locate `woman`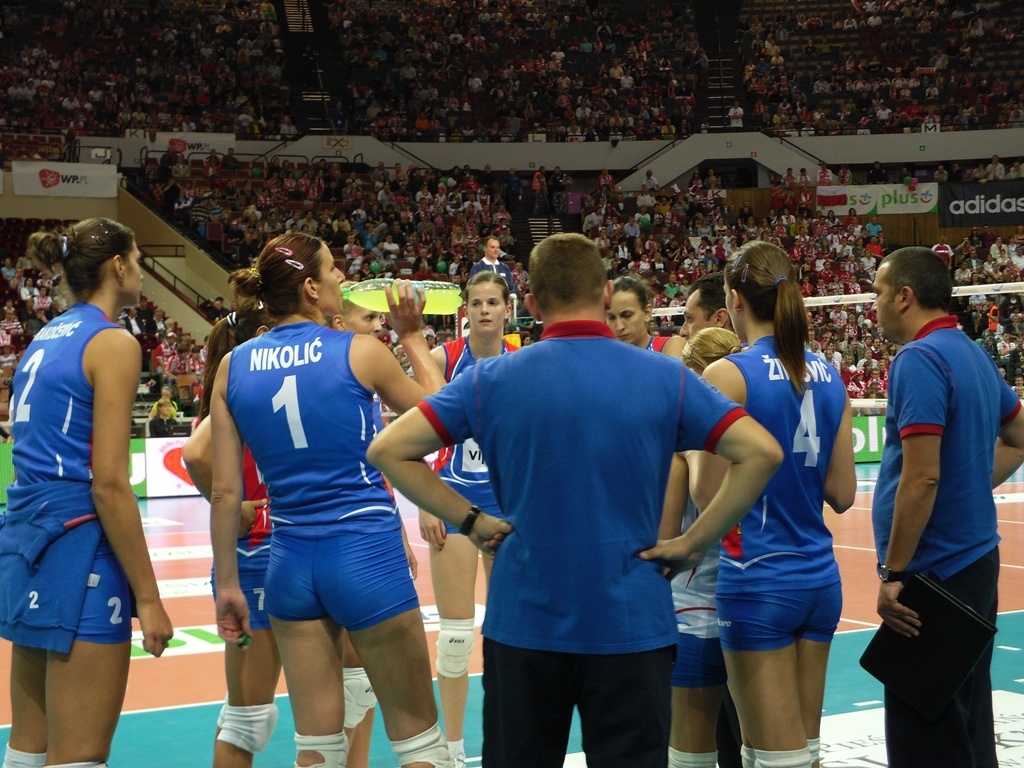
BBox(0, 208, 172, 767)
